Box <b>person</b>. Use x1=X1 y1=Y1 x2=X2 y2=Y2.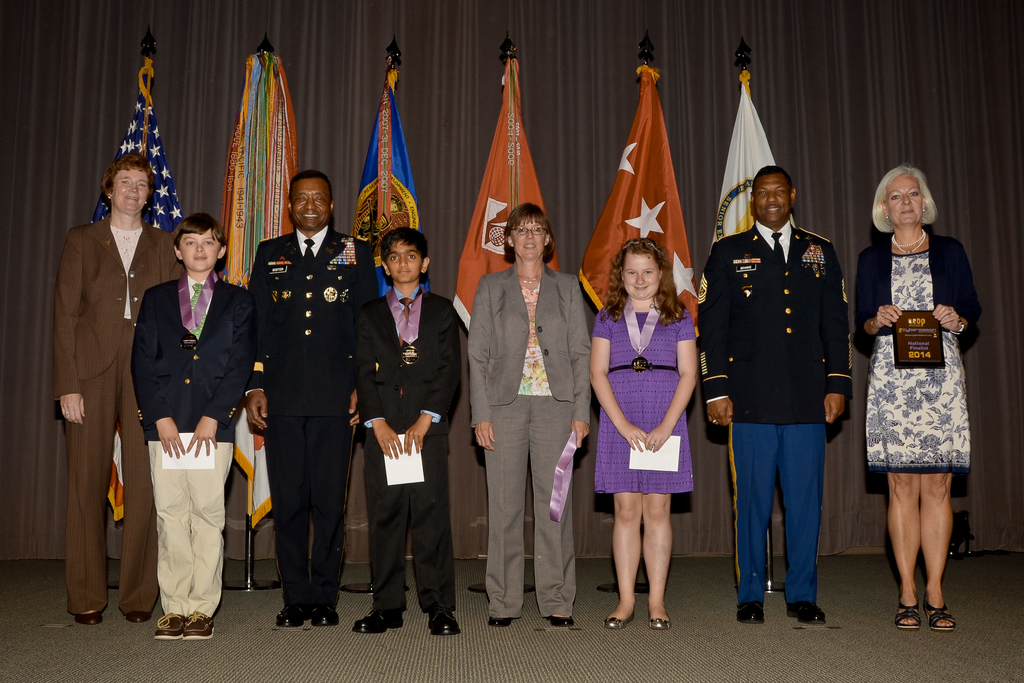
x1=50 y1=152 x2=186 y2=629.
